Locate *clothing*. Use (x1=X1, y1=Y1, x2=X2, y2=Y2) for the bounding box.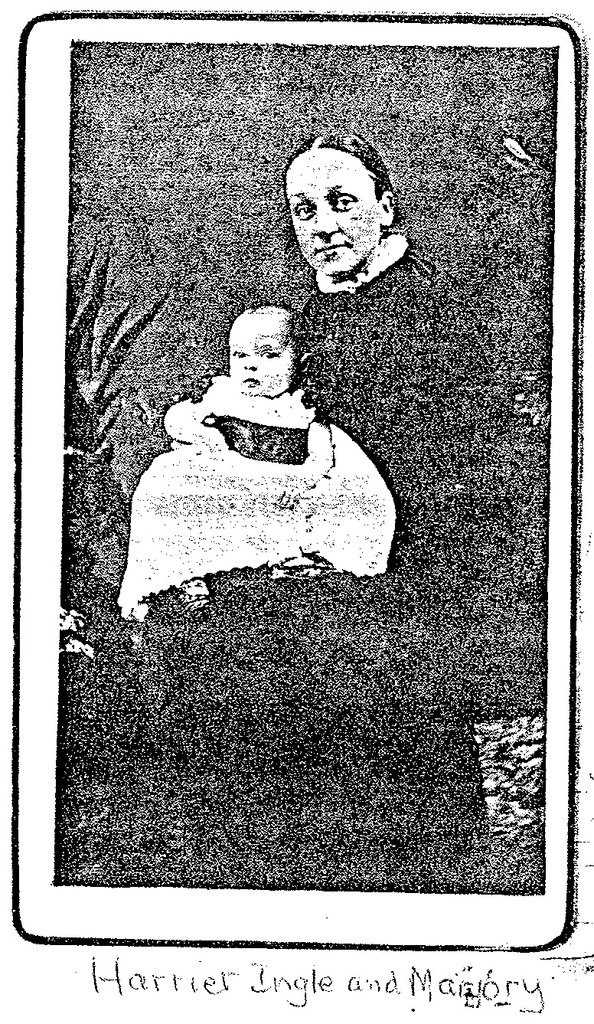
(x1=126, y1=344, x2=393, y2=594).
